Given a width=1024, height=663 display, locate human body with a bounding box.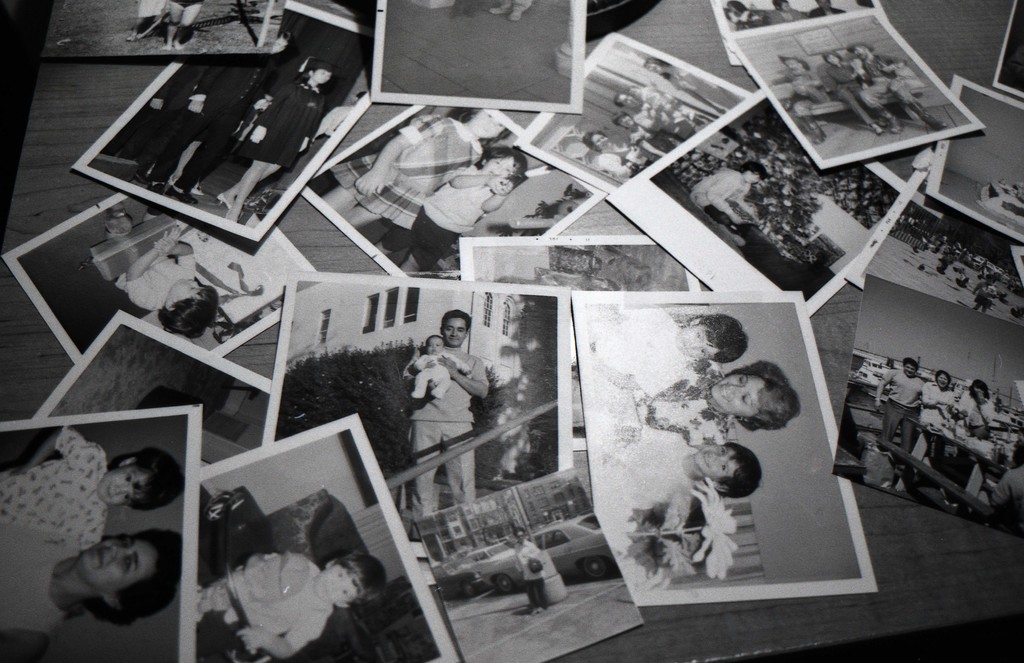
Located: <box>0,529,70,659</box>.
